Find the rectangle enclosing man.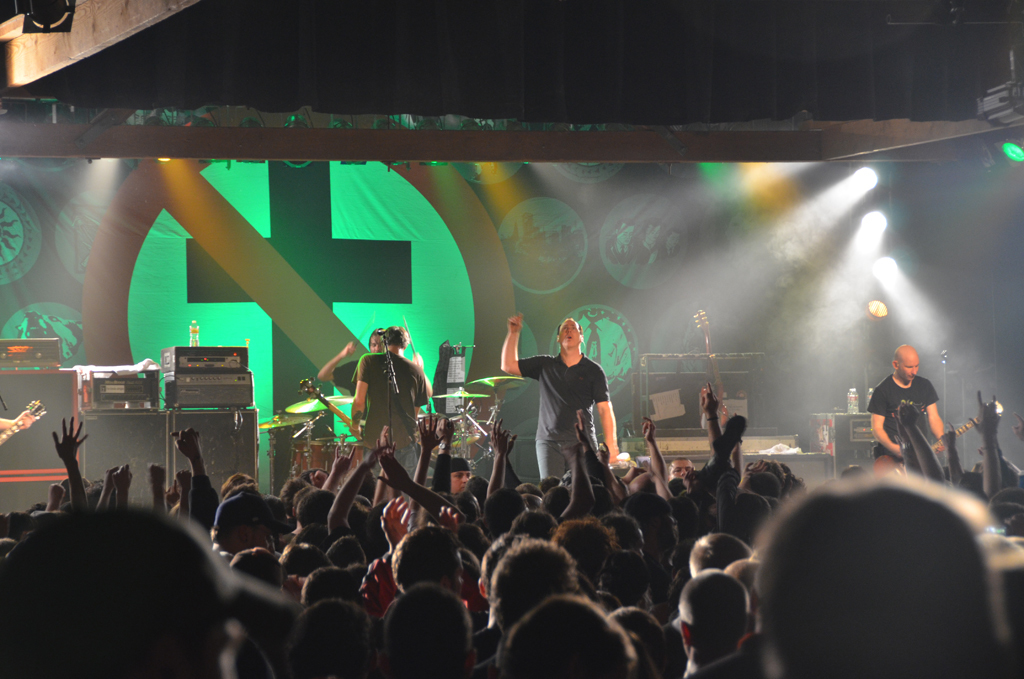
rect(447, 462, 472, 495).
